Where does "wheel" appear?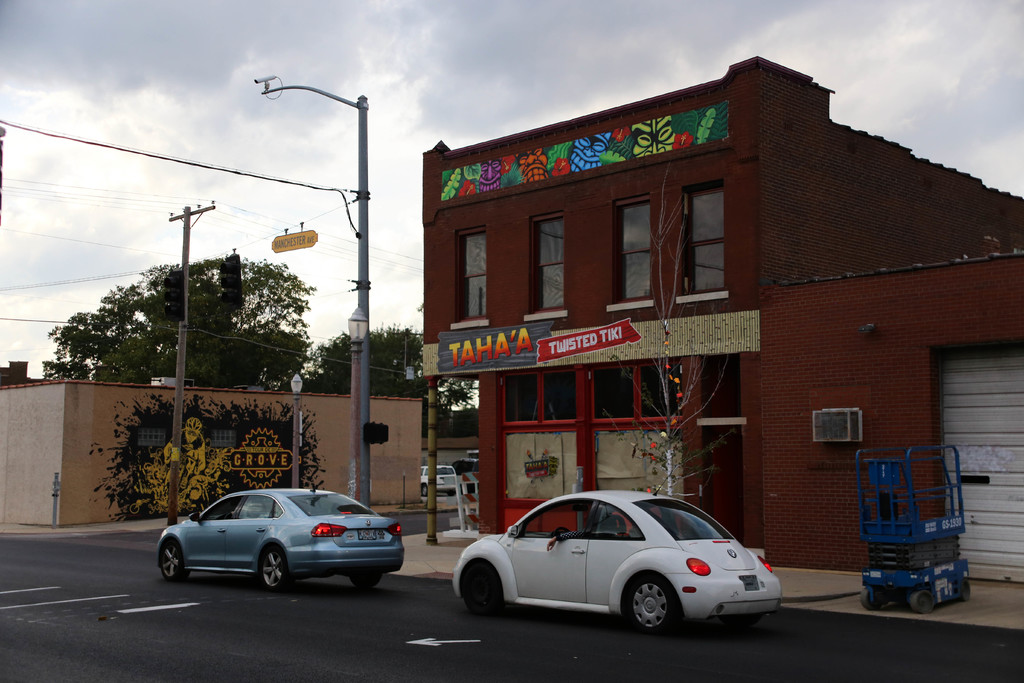
Appears at 959,577,971,600.
